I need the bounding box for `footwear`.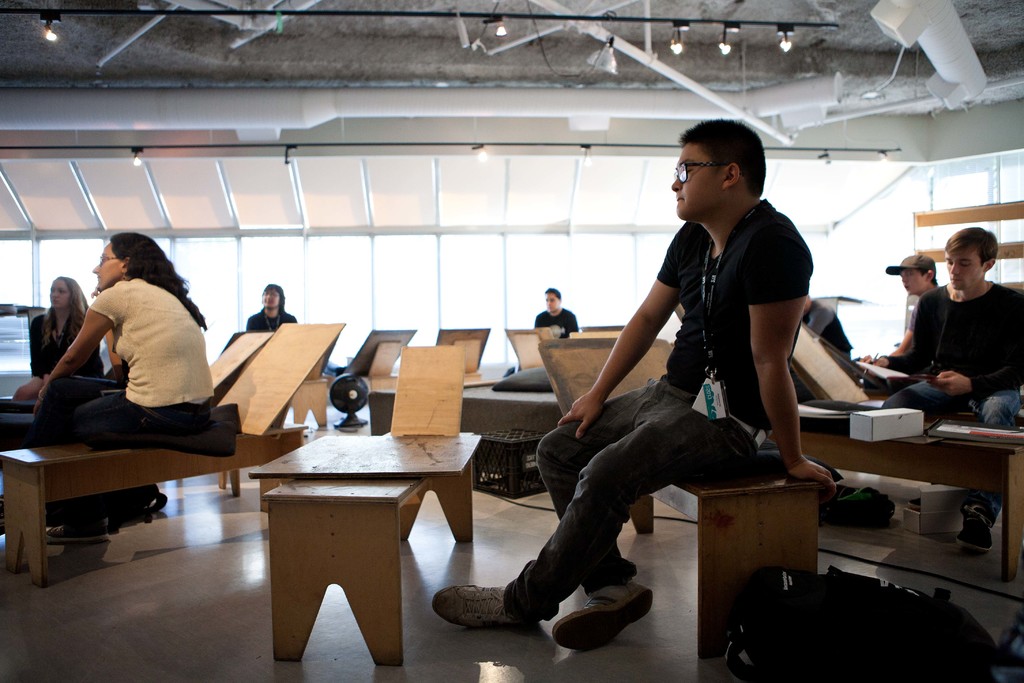
Here it is: 552 592 662 650.
